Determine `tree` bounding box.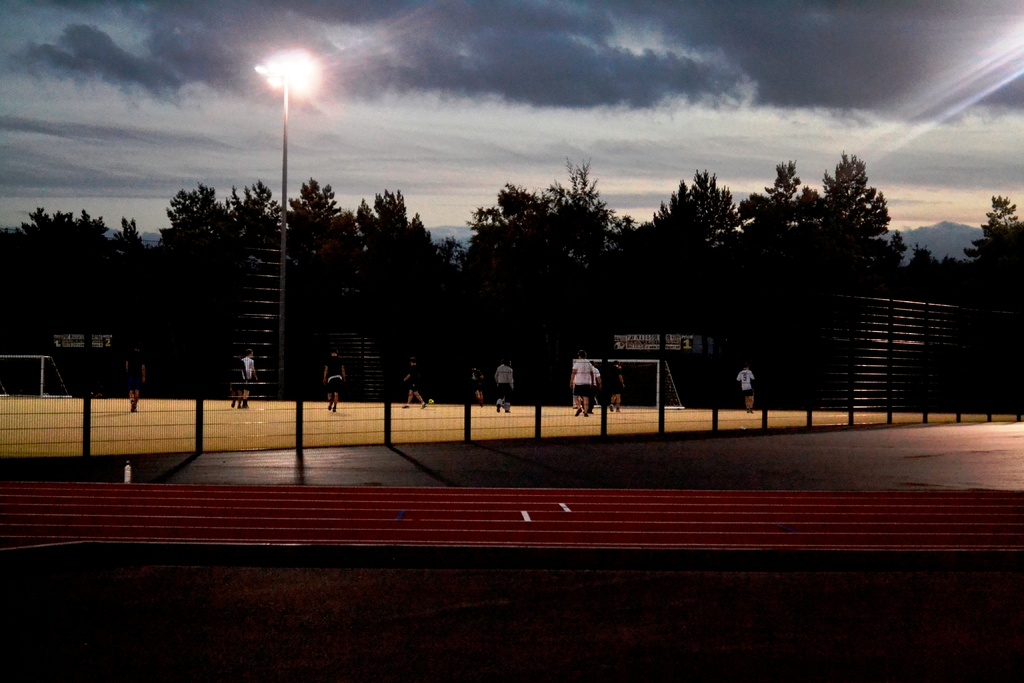
Determined: select_region(770, 154, 897, 341).
